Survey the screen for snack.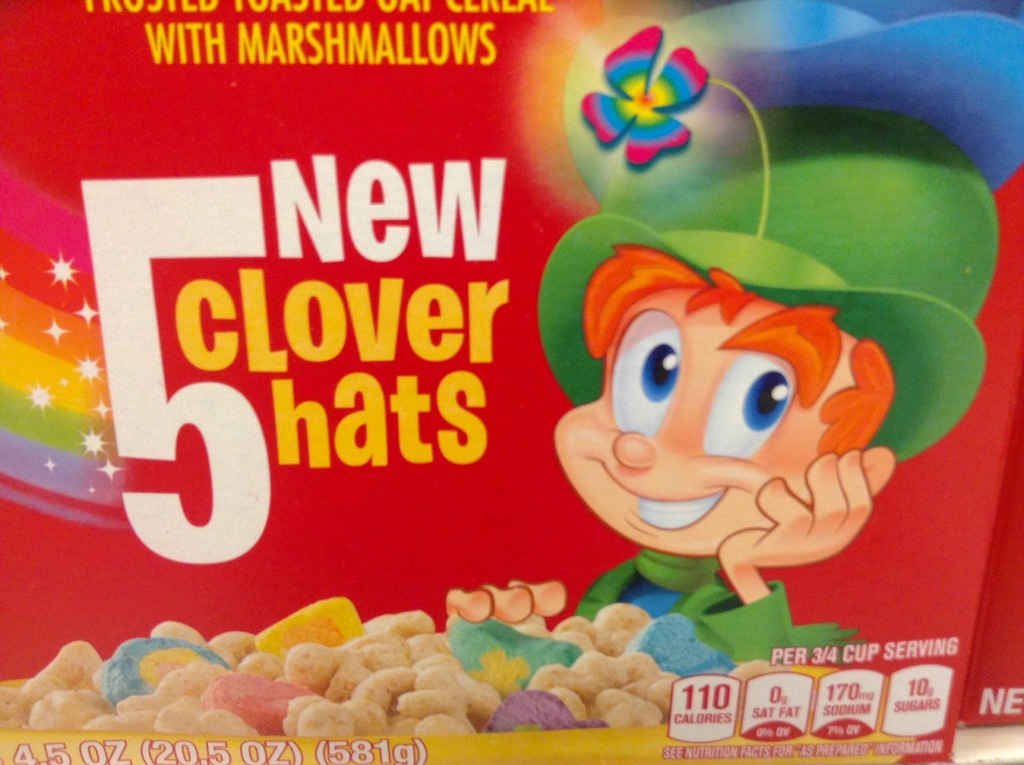
Survey found: Rect(33, 567, 790, 749).
